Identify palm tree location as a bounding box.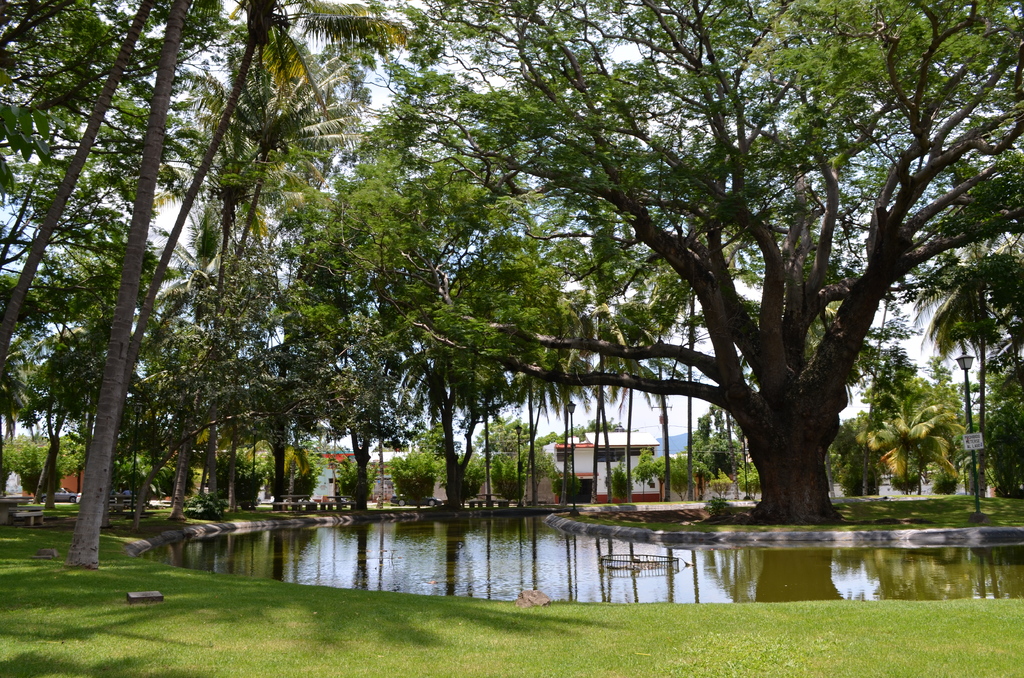
BBox(275, 428, 316, 512).
